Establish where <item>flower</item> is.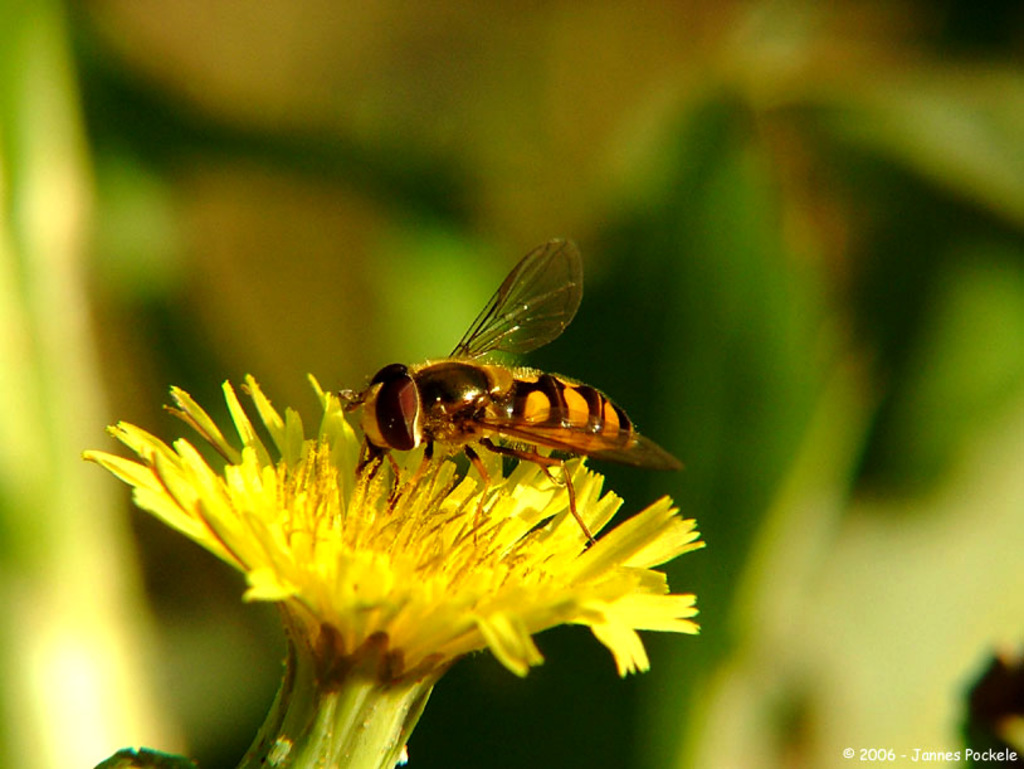
Established at [left=87, top=121, right=808, bottom=768].
